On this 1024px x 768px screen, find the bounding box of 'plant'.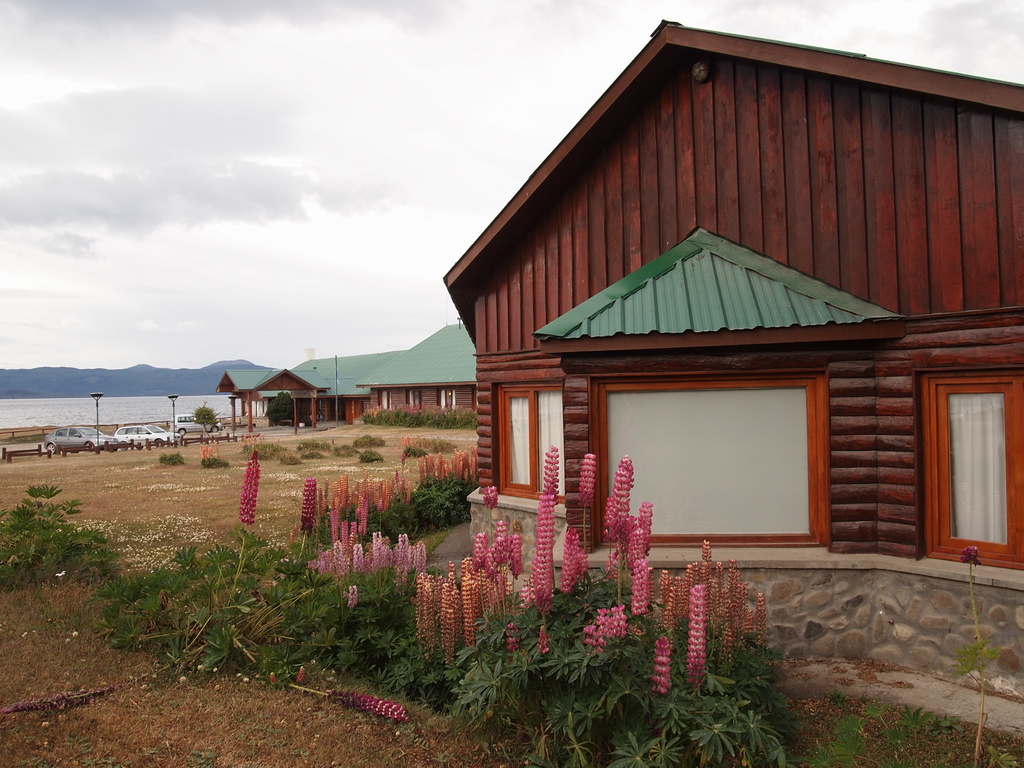
Bounding box: 289:436:490:564.
